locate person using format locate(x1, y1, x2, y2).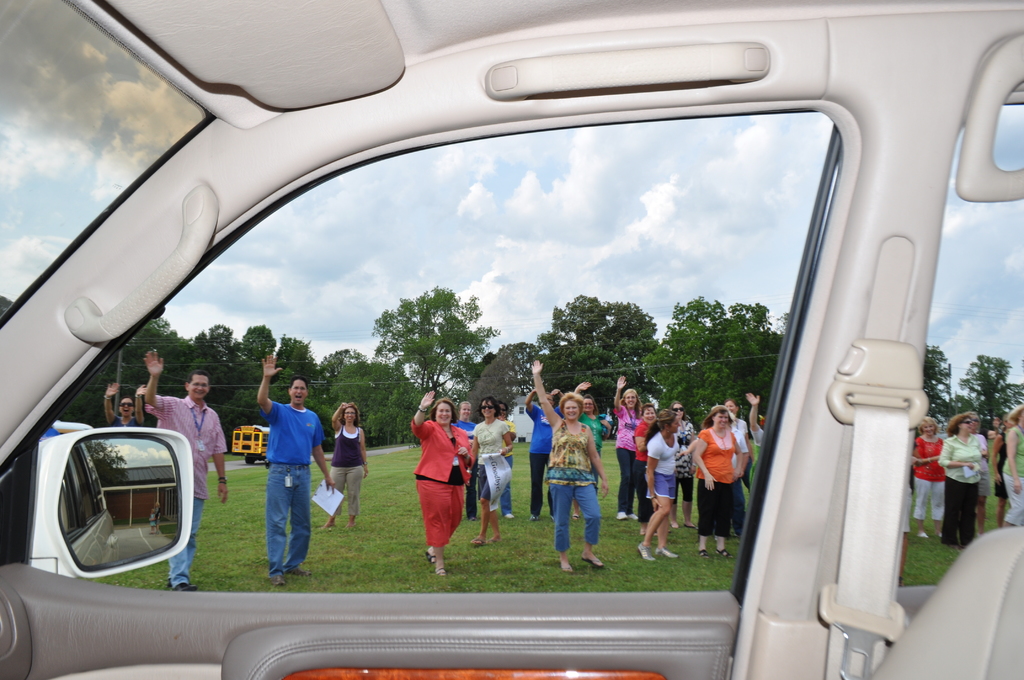
locate(439, 401, 490, 499).
